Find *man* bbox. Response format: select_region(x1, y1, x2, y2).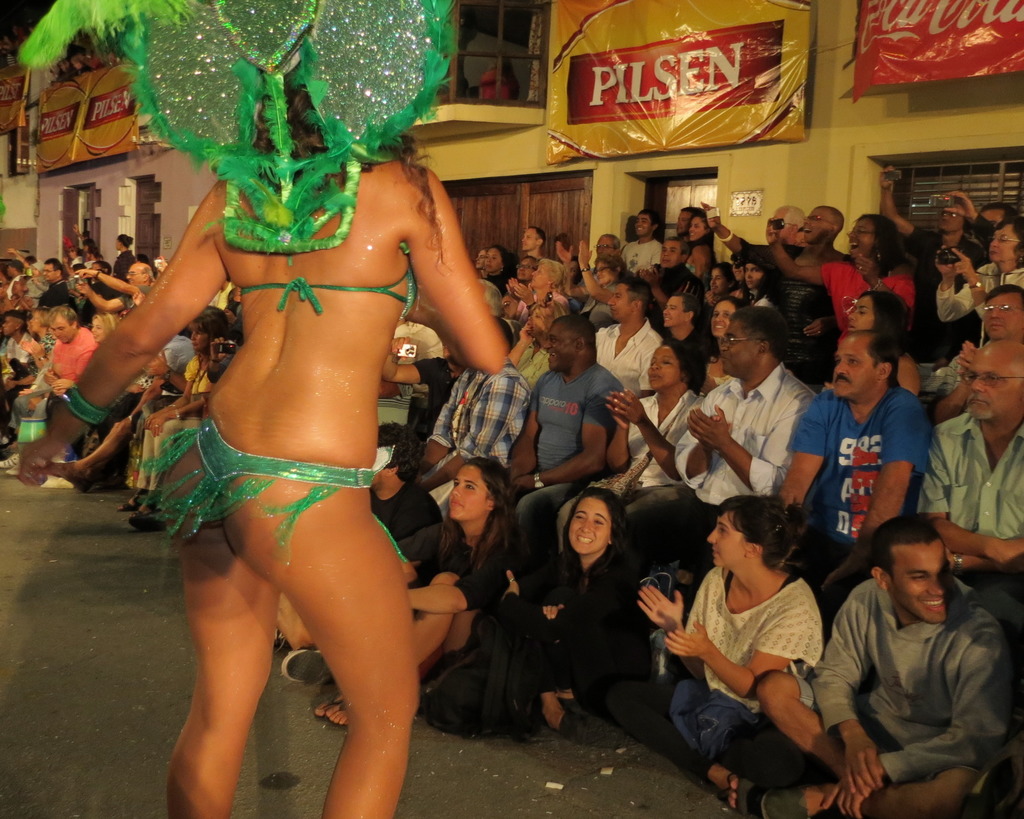
select_region(746, 511, 1000, 818).
